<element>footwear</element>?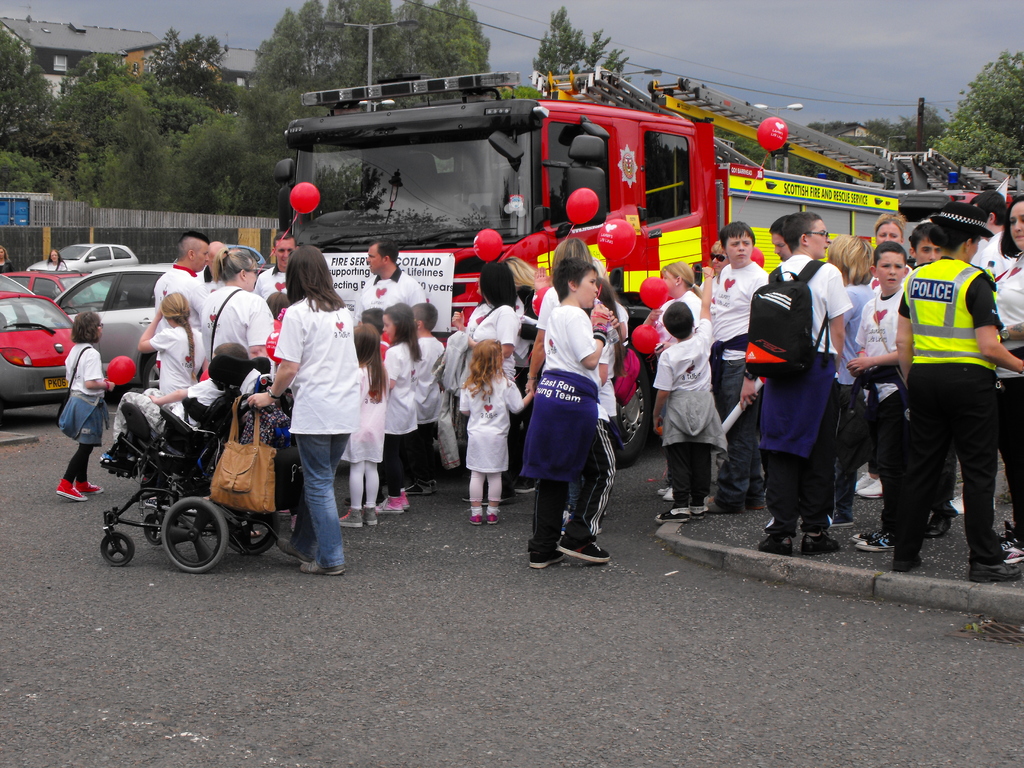
72 479 101 492
